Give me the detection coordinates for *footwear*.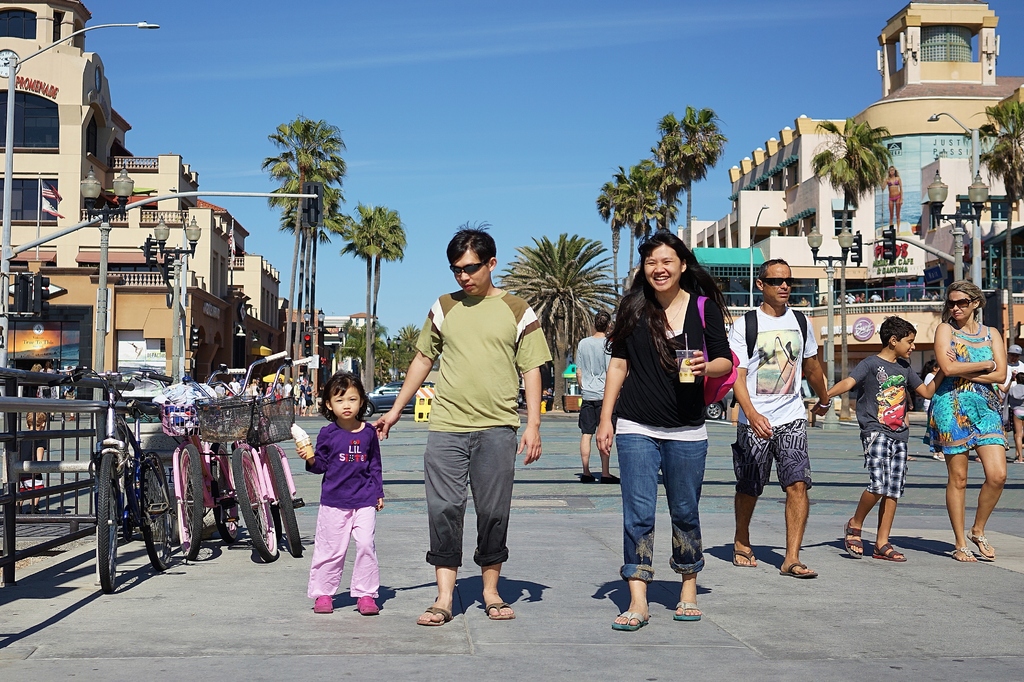
(left=671, top=604, right=702, bottom=622).
